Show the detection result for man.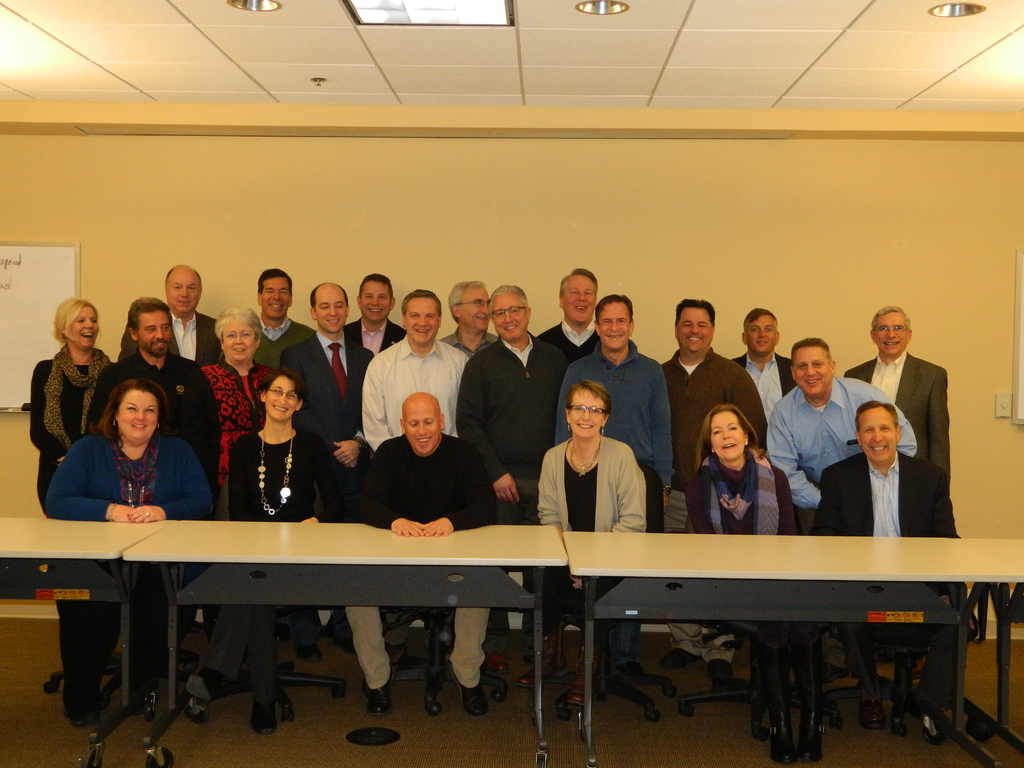
<bbox>724, 302, 803, 418</bbox>.
